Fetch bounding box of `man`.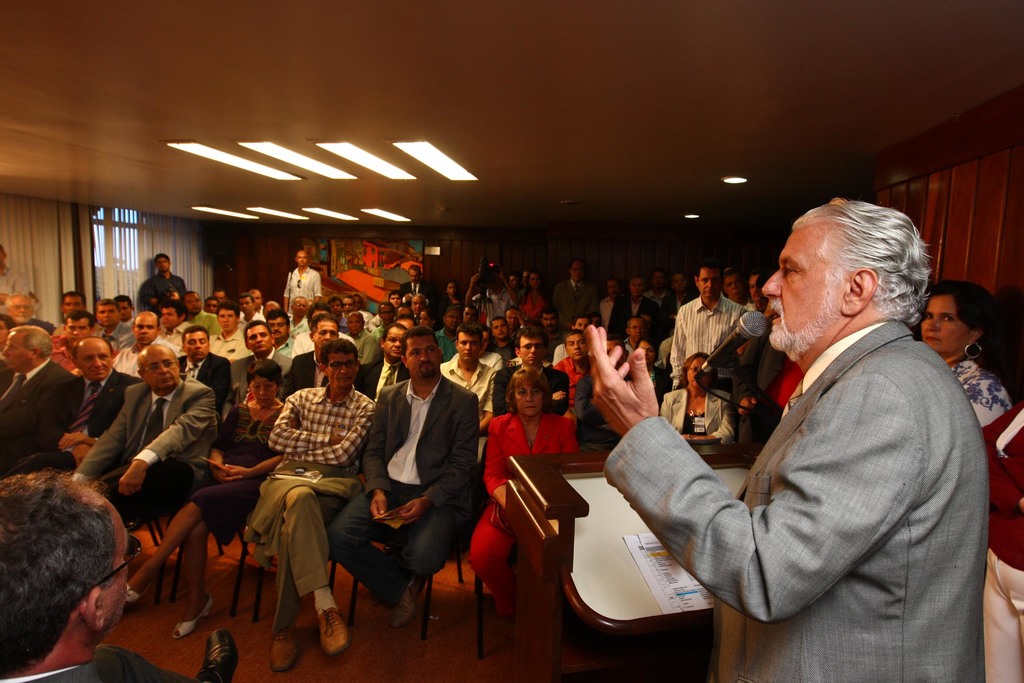
Bbox: {"left": 612, "top": 192, "right": 986, "bottom": 663}.
